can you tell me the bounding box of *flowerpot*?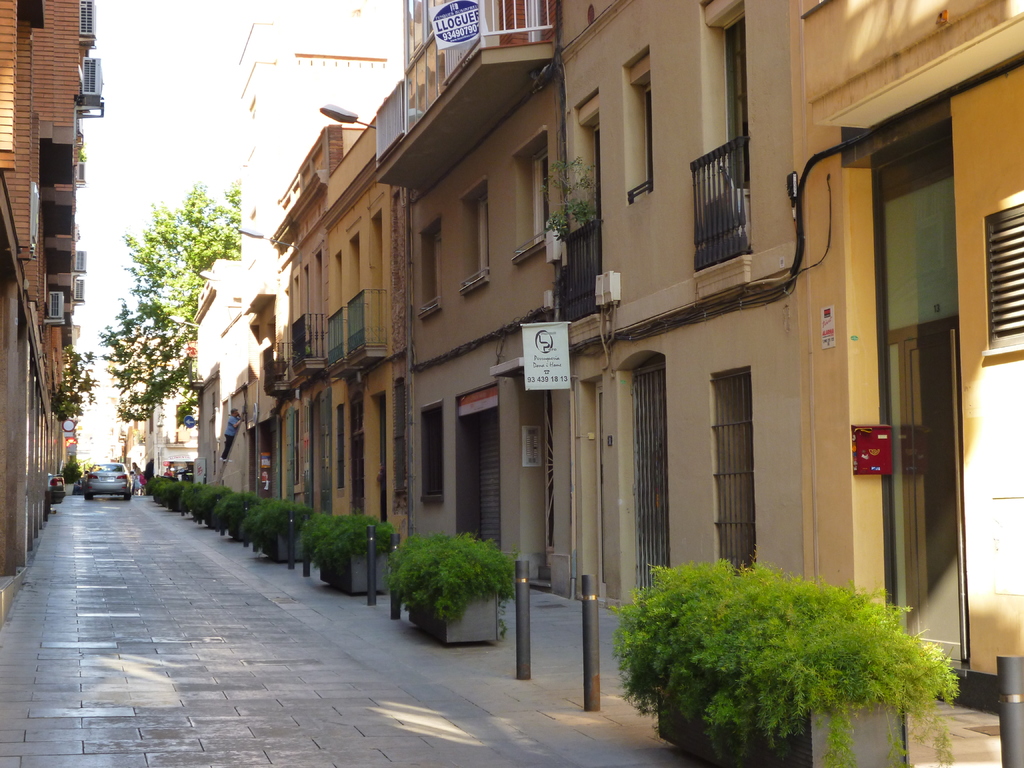
404, 585, 501, 647.
